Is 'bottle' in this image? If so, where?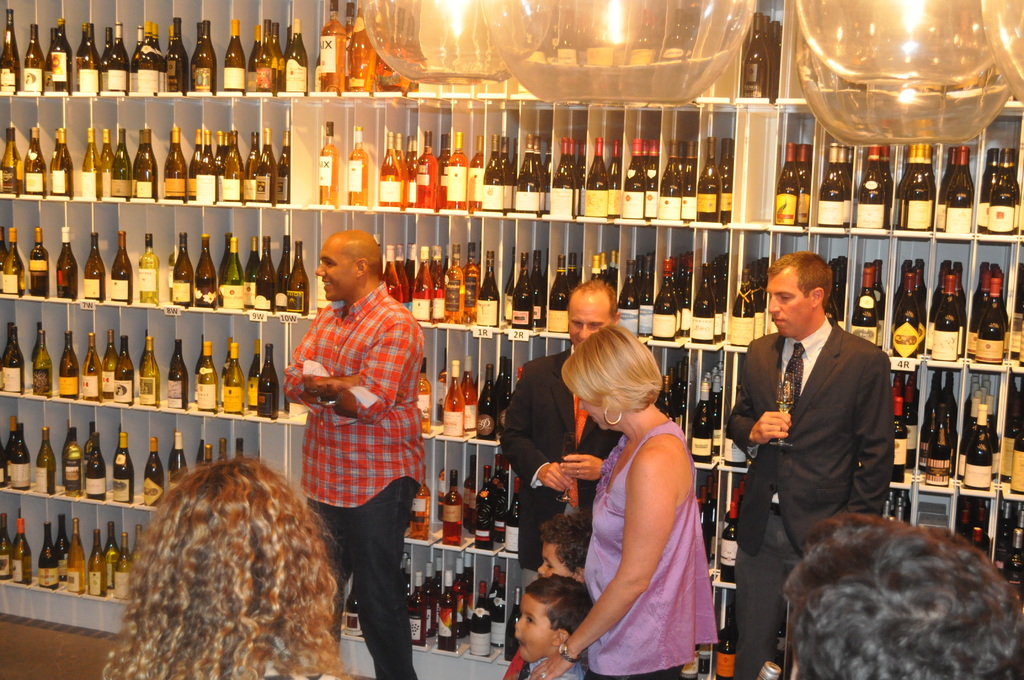
Yes, at left=48, top=14, right=74, bottom=90.
